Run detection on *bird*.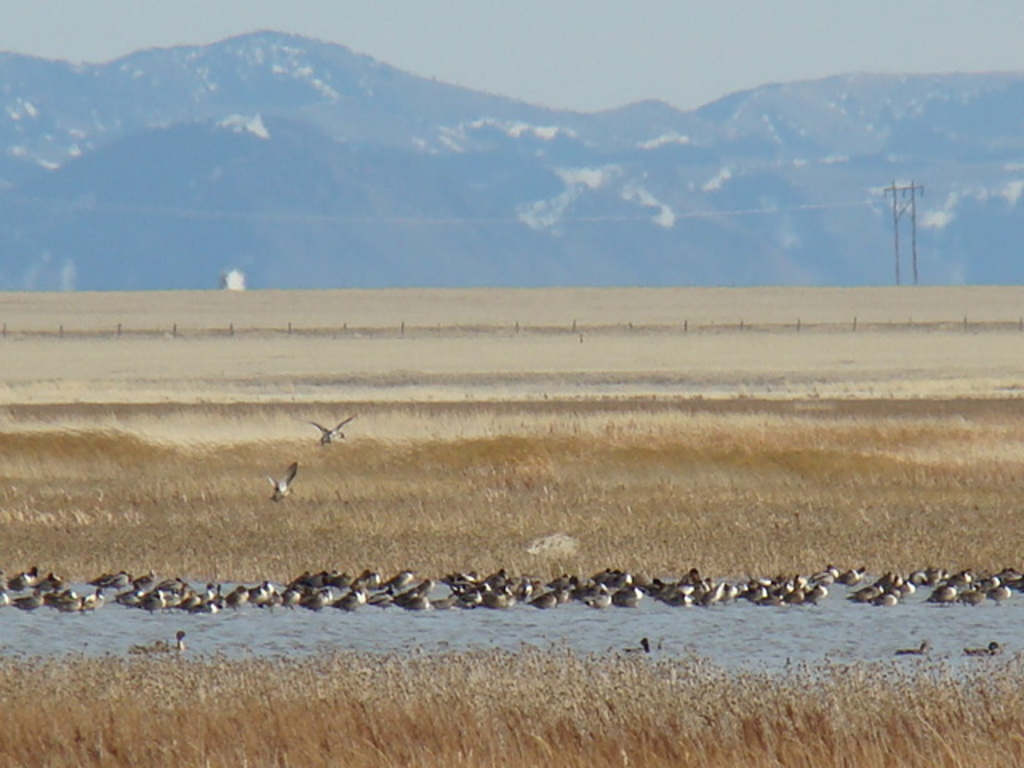
Result: l=806, t=581, r=834, b=600.
